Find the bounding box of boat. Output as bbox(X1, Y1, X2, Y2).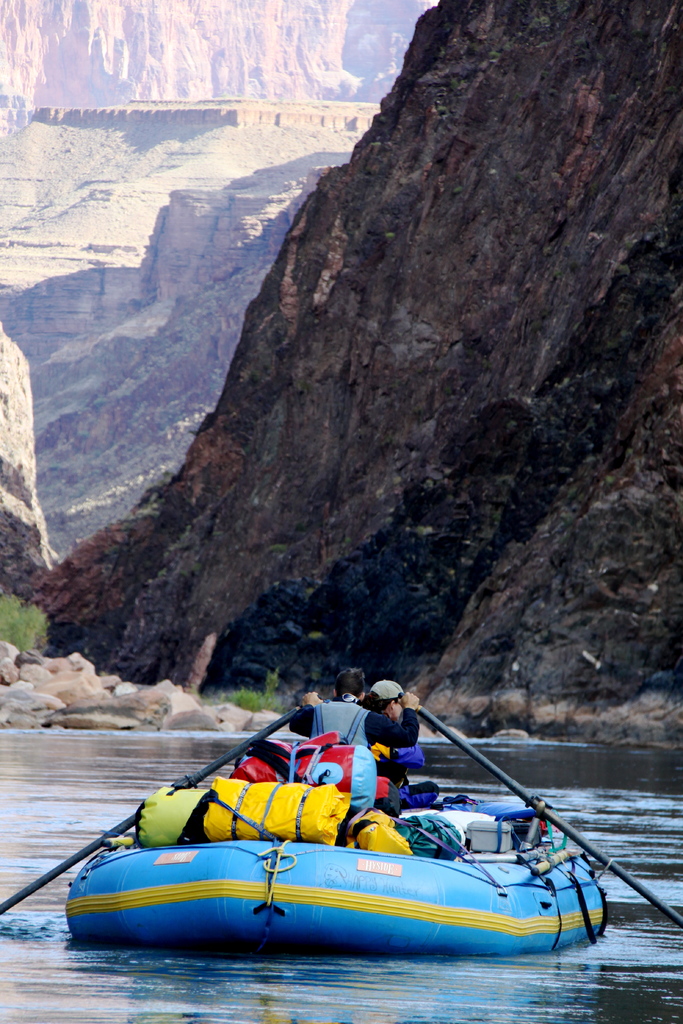
bbox(35, 718, 658, 977).
